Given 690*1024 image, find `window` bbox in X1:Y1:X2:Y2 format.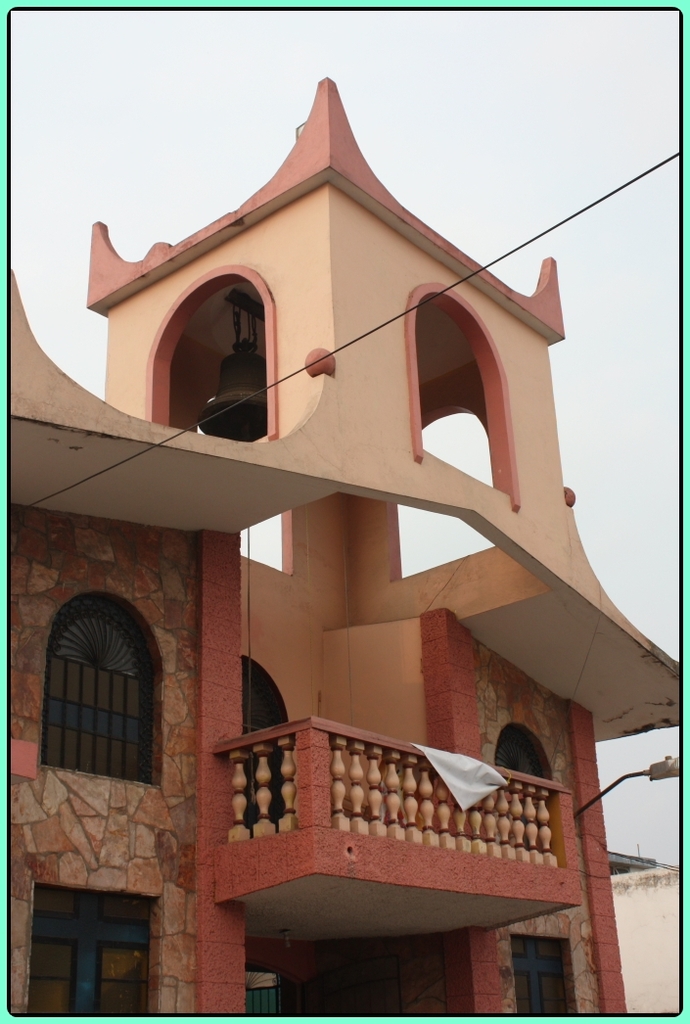
513:934:575:1017.
